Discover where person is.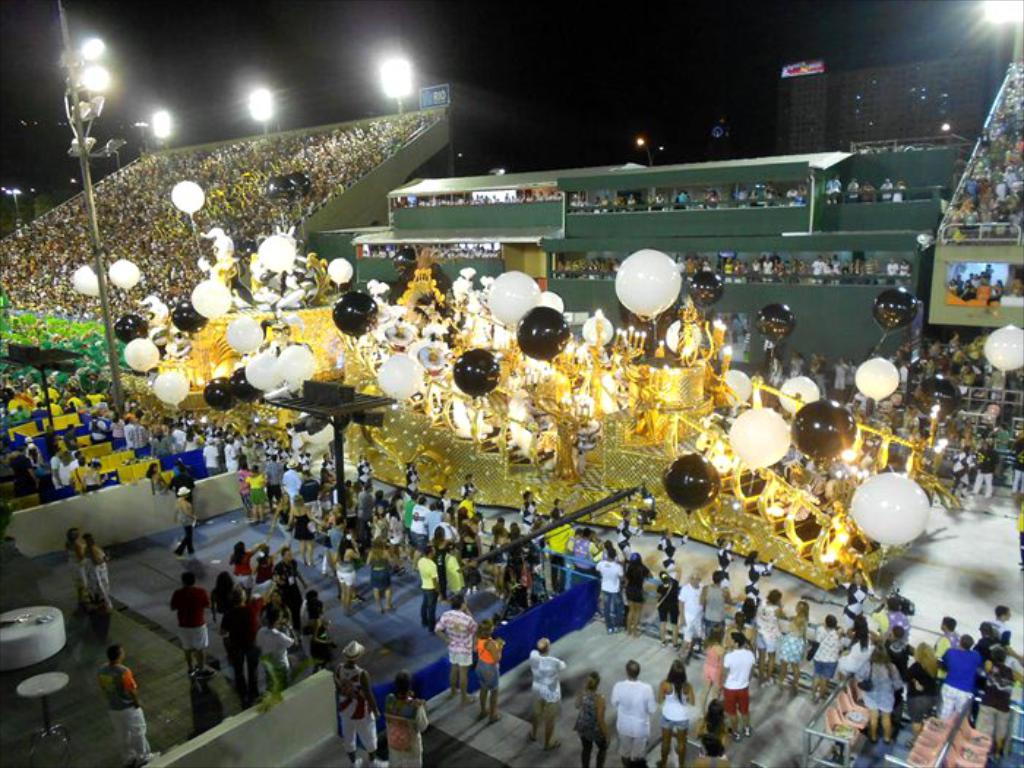
Discovered at <region>171, 486, 200, 551</region>.
